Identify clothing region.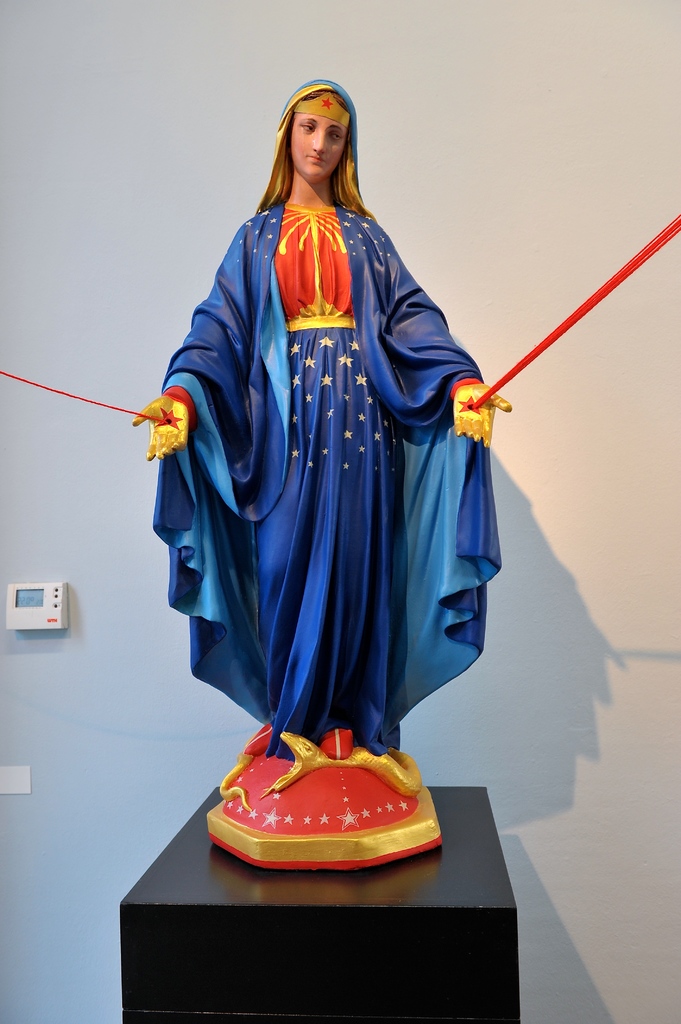
Region: [left=130, top=143, right=502, bottom=786].
